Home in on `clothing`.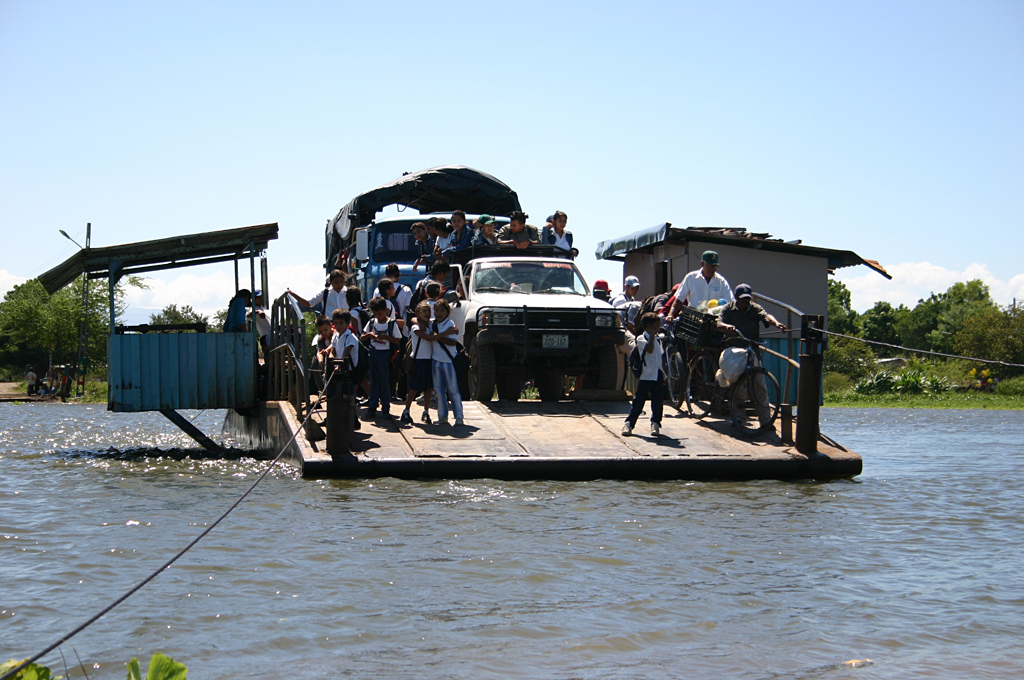
Homed in at bbox(361, 316, 410, 393).
